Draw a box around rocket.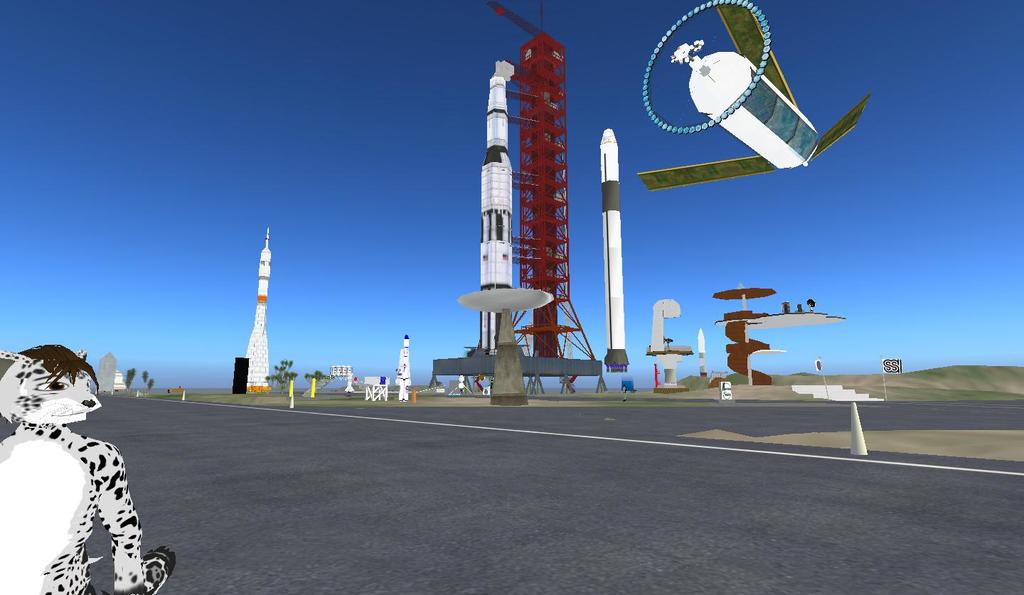
[left=396, top=337, right=410, bottom=404].
